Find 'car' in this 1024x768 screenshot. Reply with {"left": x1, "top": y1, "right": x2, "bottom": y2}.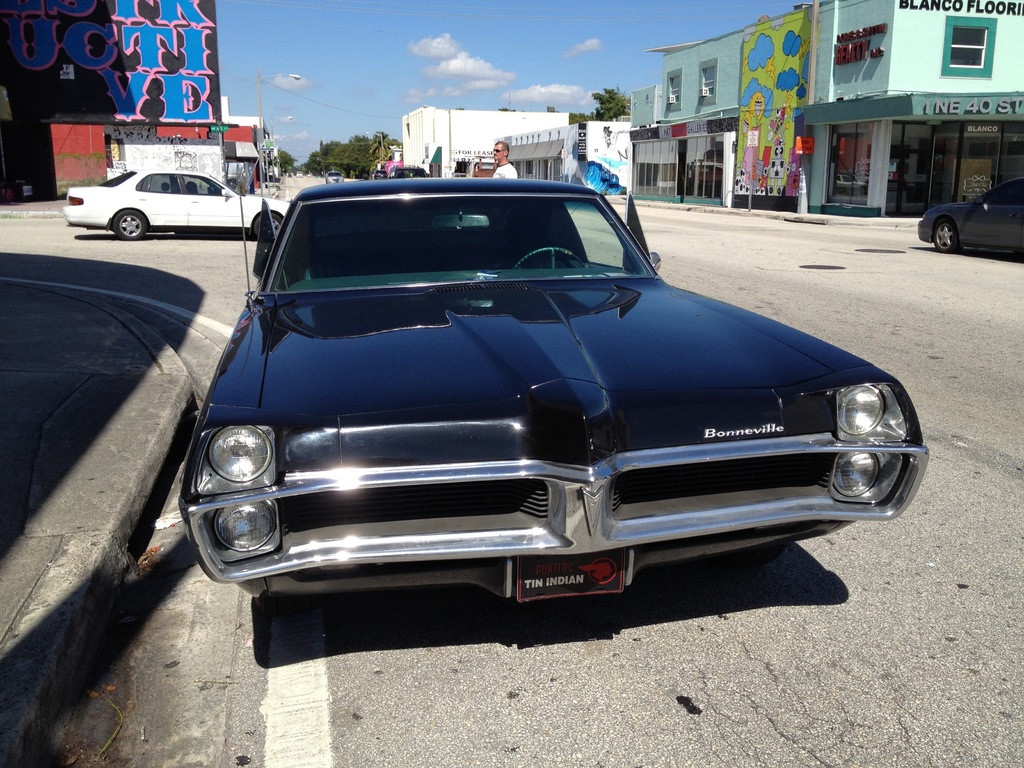
{"left": 372, "top": 154, "right": 439, "bottom": 177}.
